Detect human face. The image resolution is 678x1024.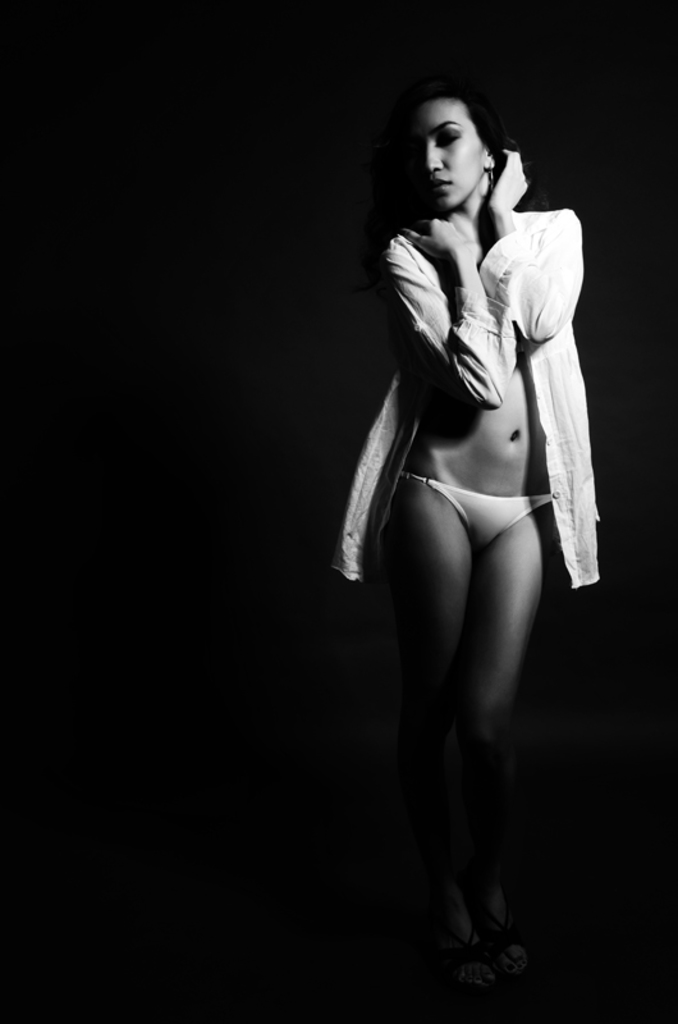
[409,99,481,210].
